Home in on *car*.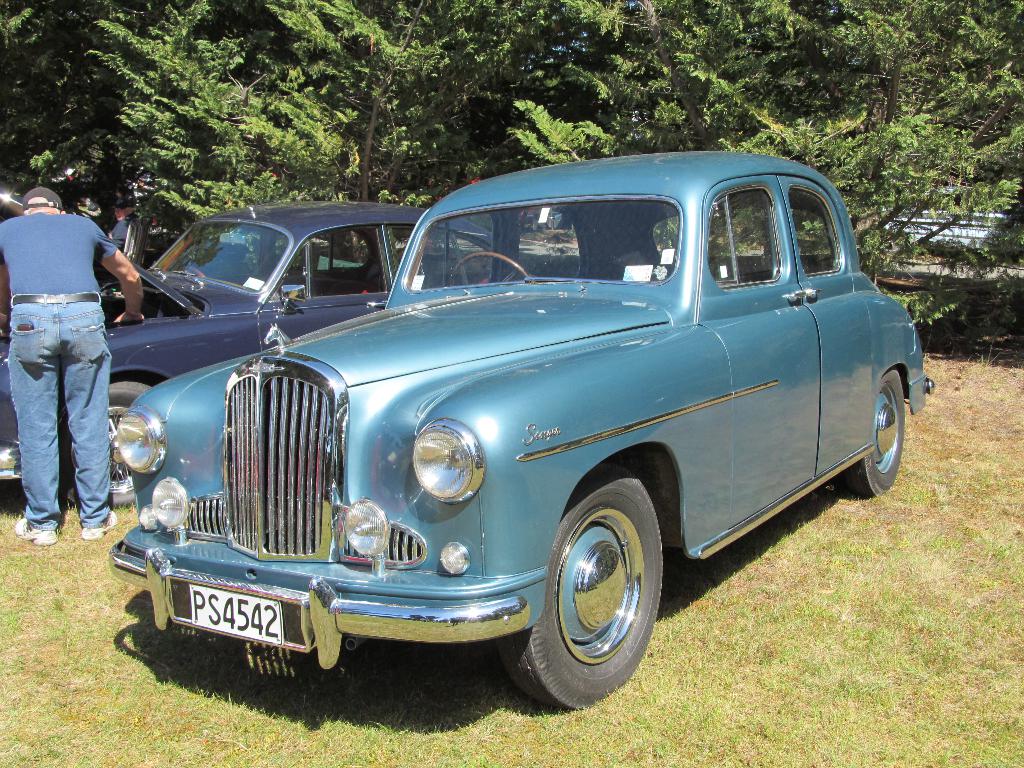
Homed in at [left=102, top=150, right=925, bottom=710].
